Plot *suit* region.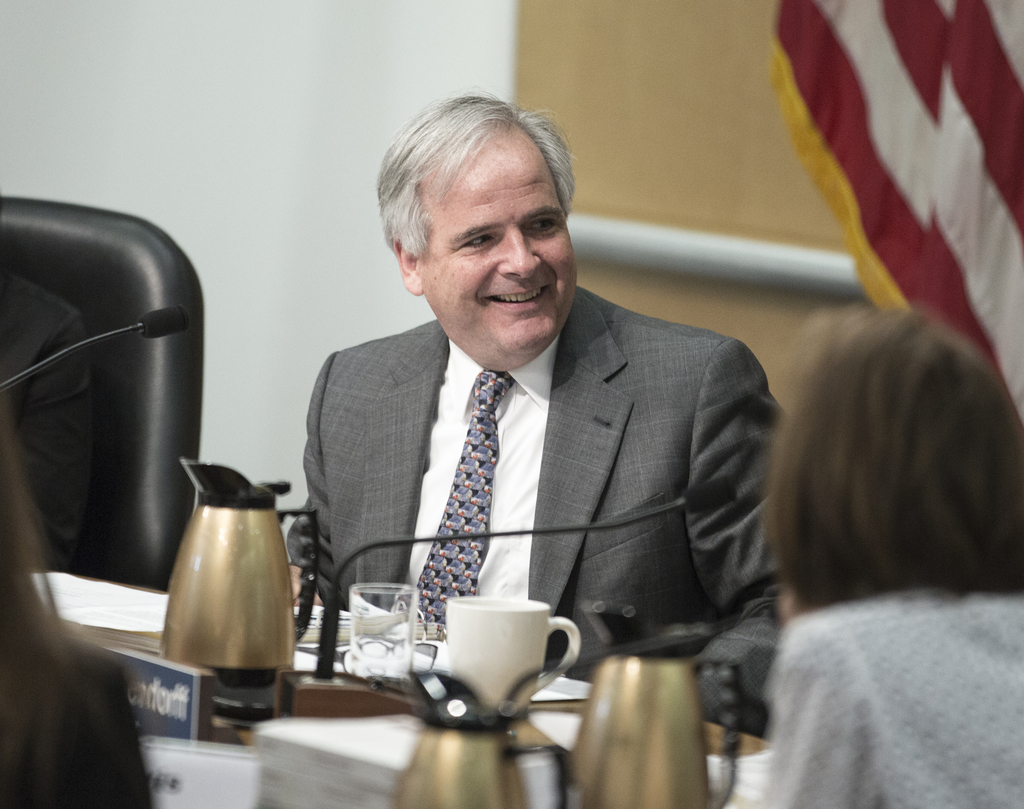
Plotted at bbox=[287, 225, 776, 722].
